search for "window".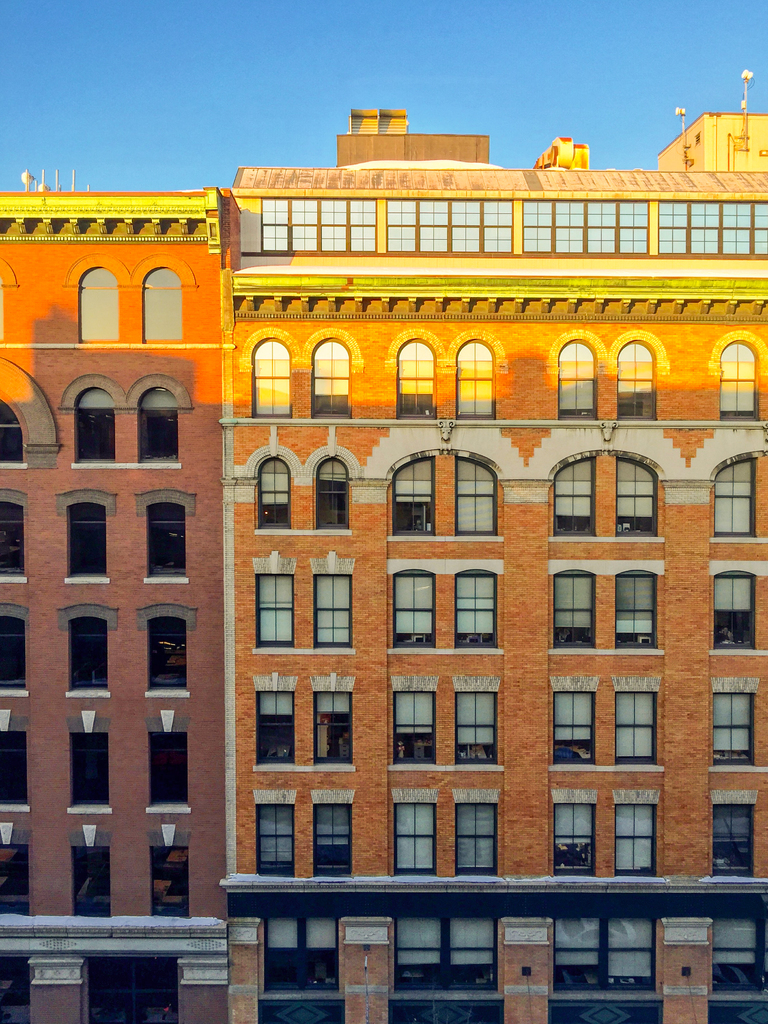
Found at region(72, 615, 108, 692).
